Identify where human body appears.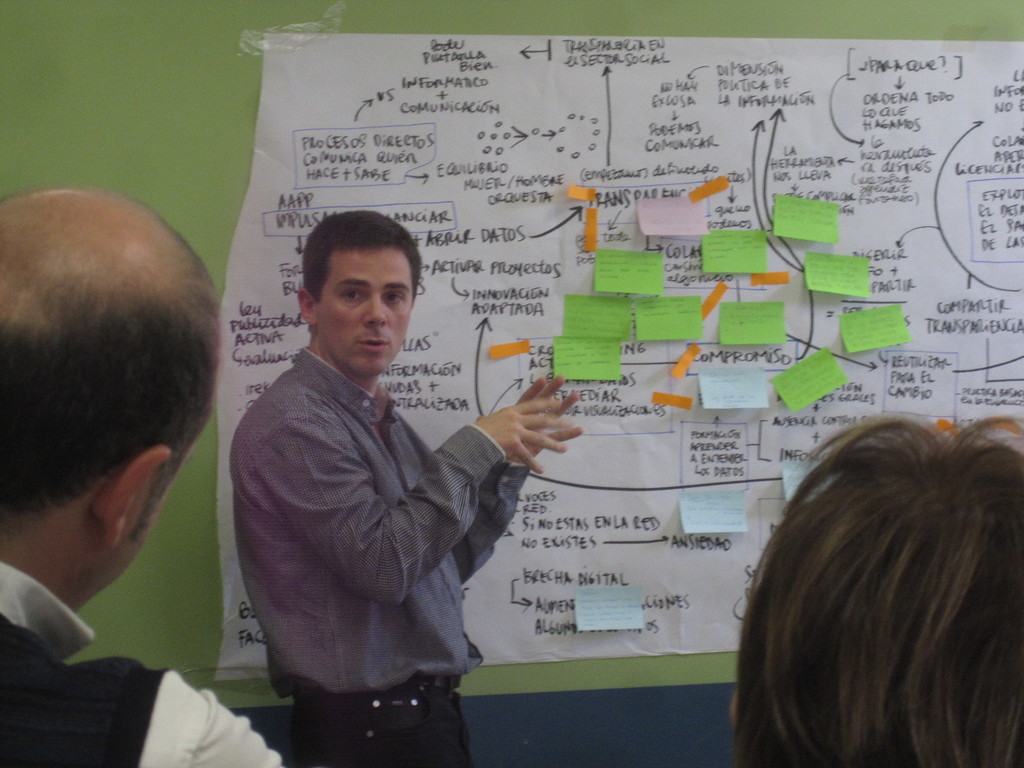
Appears at detection(230, 218, 539, 764).
